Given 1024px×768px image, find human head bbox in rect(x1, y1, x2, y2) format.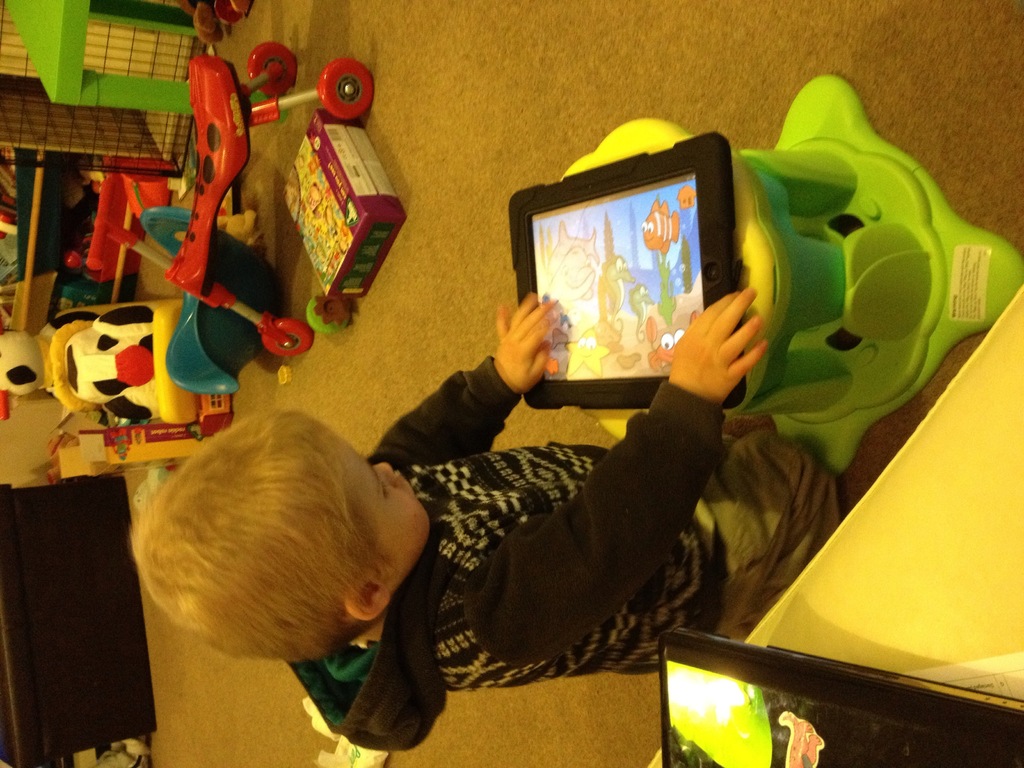
rect(150, 420, 410, 675).
